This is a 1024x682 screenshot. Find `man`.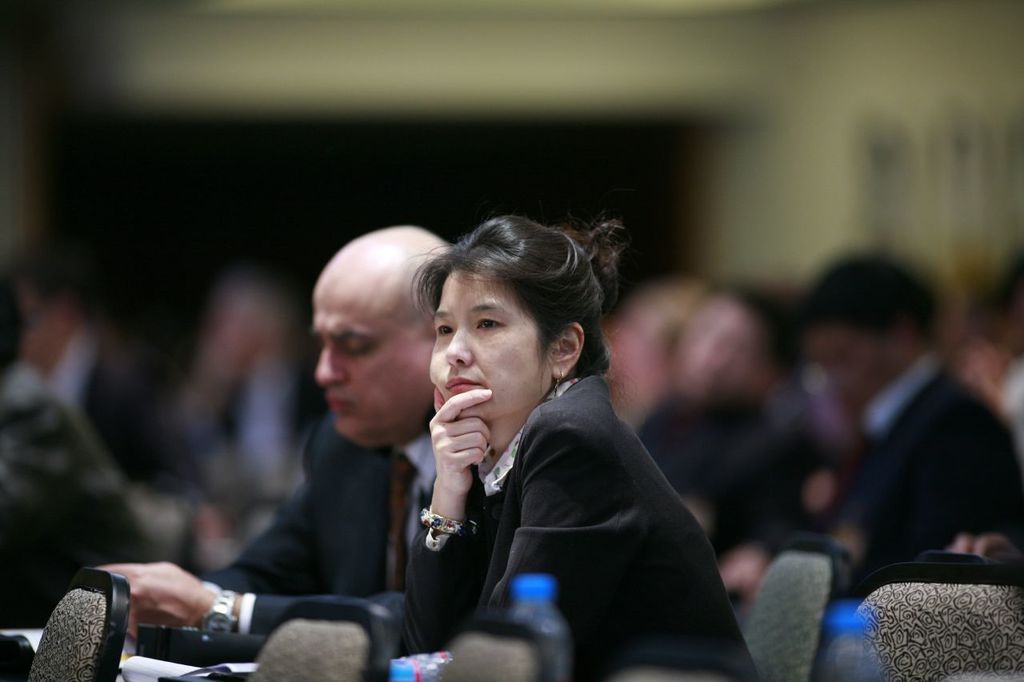
Bounding box: 766 272 1018 610.
